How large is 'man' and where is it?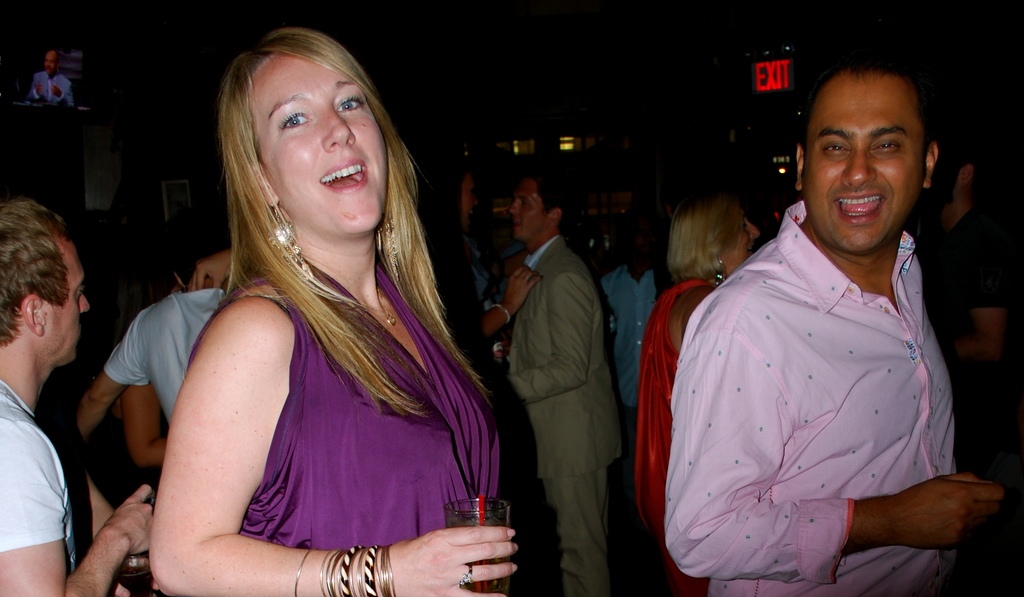
Bounding box: rect(24, 50, 77, 109).
